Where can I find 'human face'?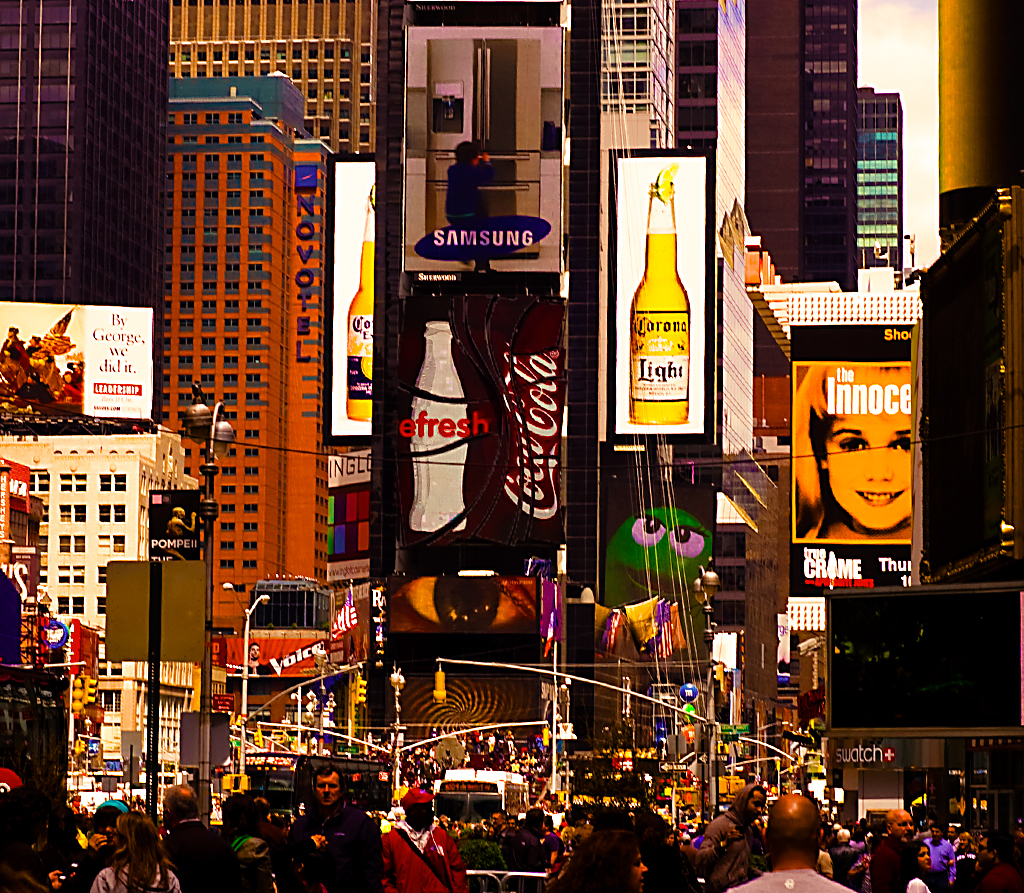
You can find it at [314,769,340,807].
